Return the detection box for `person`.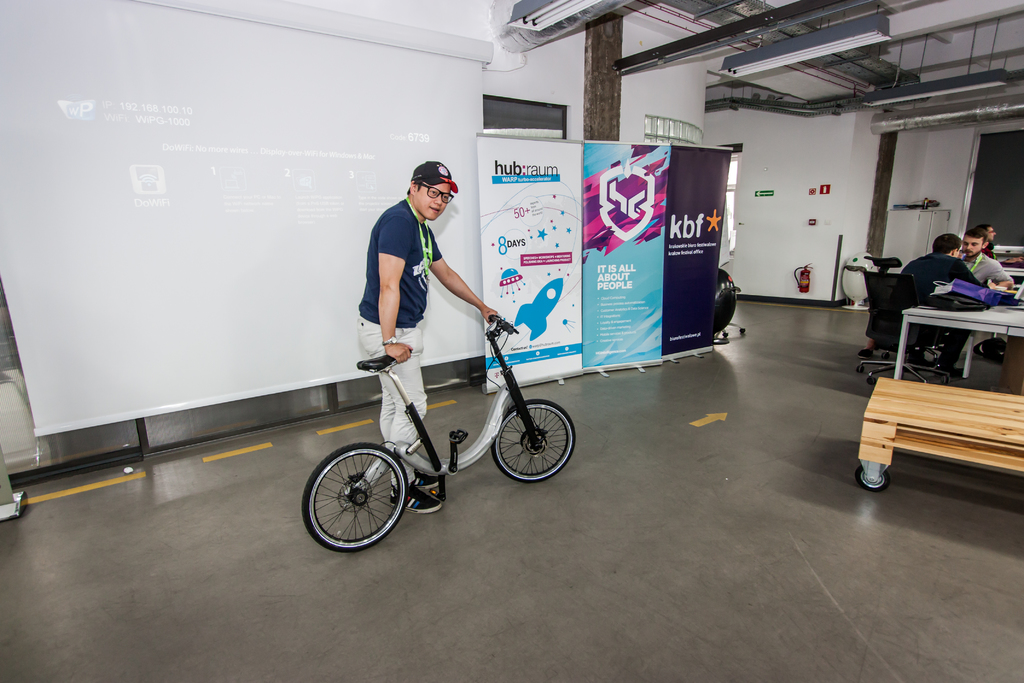
961:224:998:261.
